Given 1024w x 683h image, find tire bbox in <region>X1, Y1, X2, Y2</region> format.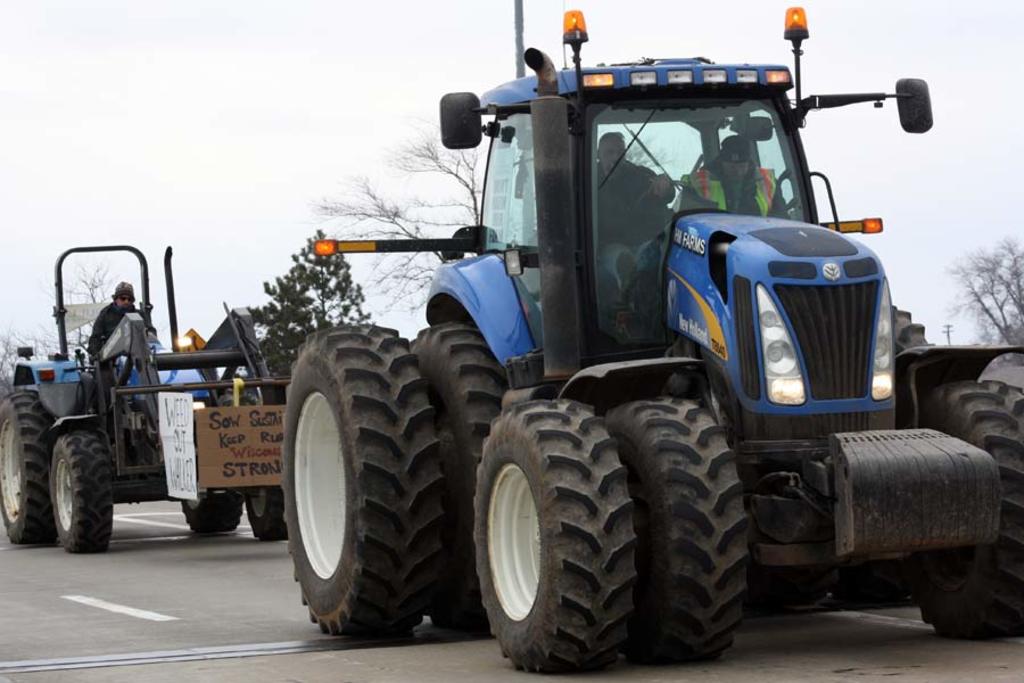
<region>476, 398, 639, 675</region>.
